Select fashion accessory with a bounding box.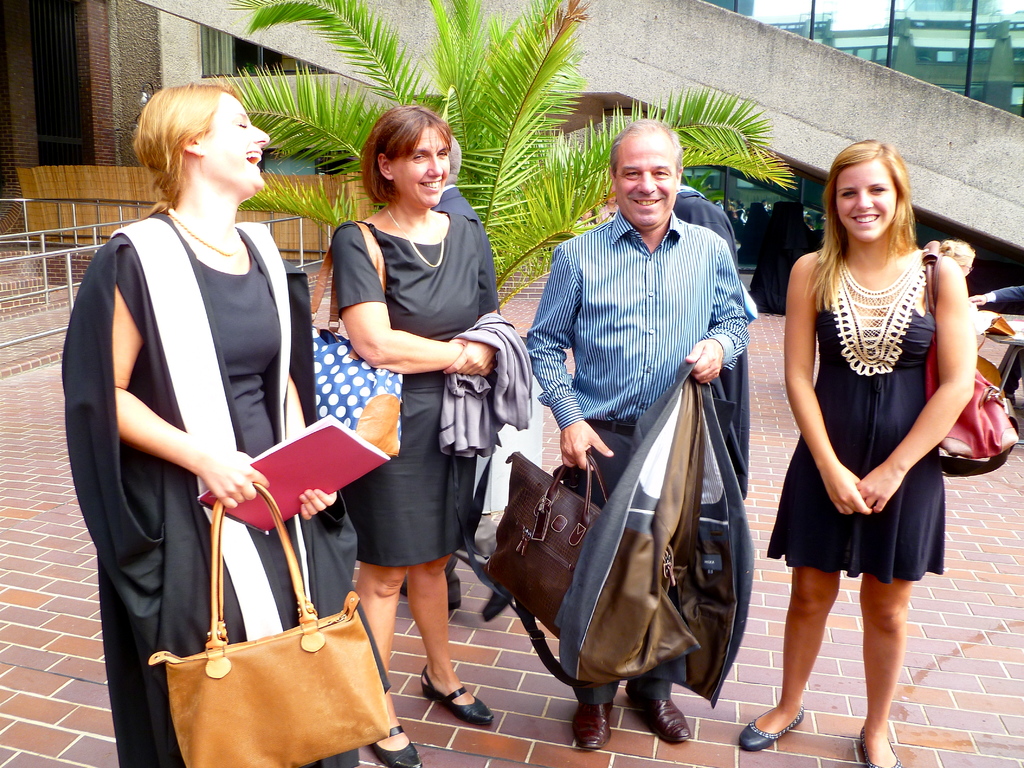
pyautogui.locateOnScreen(826, 250, 931, 372).
